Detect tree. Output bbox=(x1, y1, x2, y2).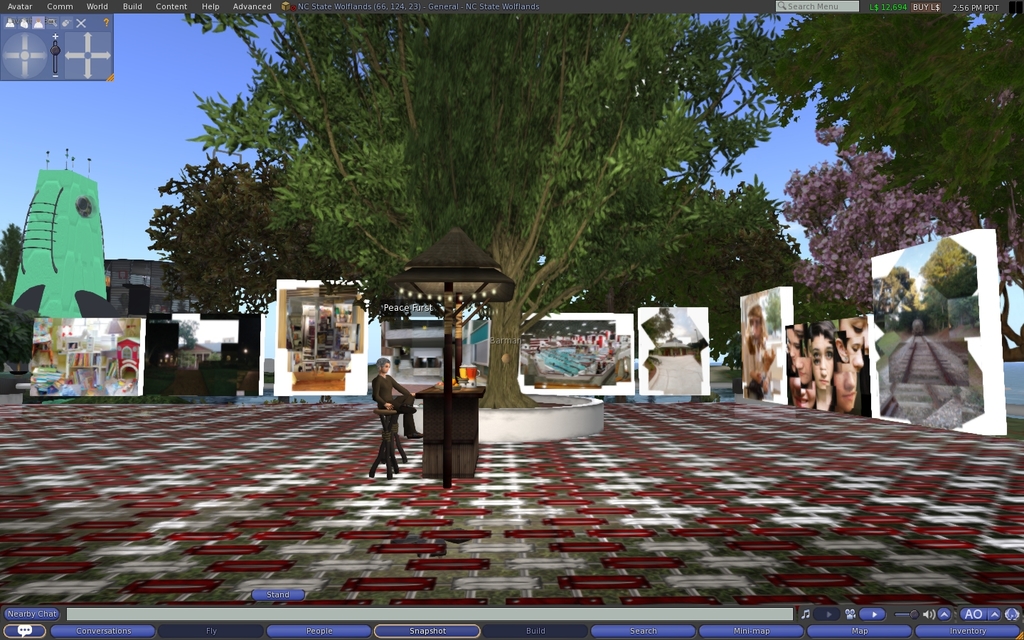
bbox=(151, 129, 285, 311).
